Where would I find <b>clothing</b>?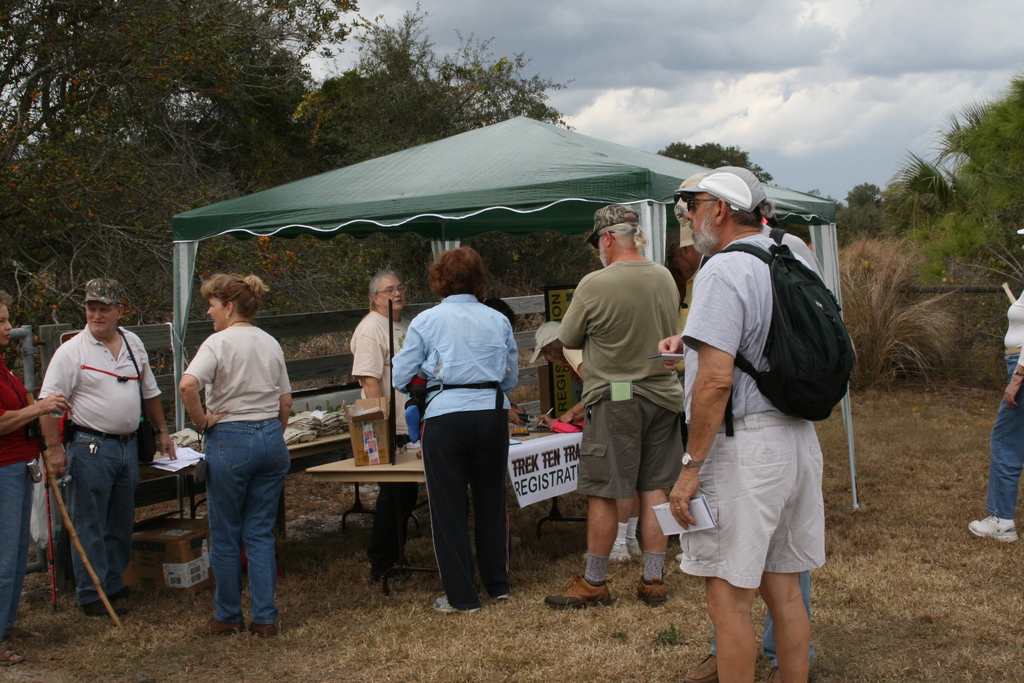
At 680,222,828,589.
